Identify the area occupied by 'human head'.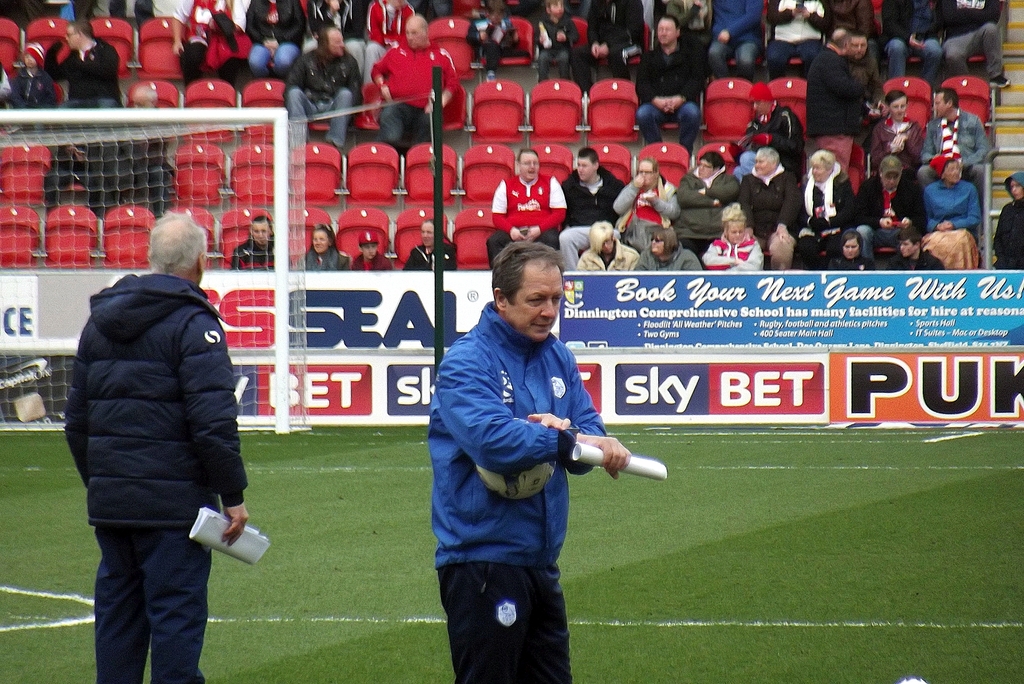
Area: 65,19,94,49.
